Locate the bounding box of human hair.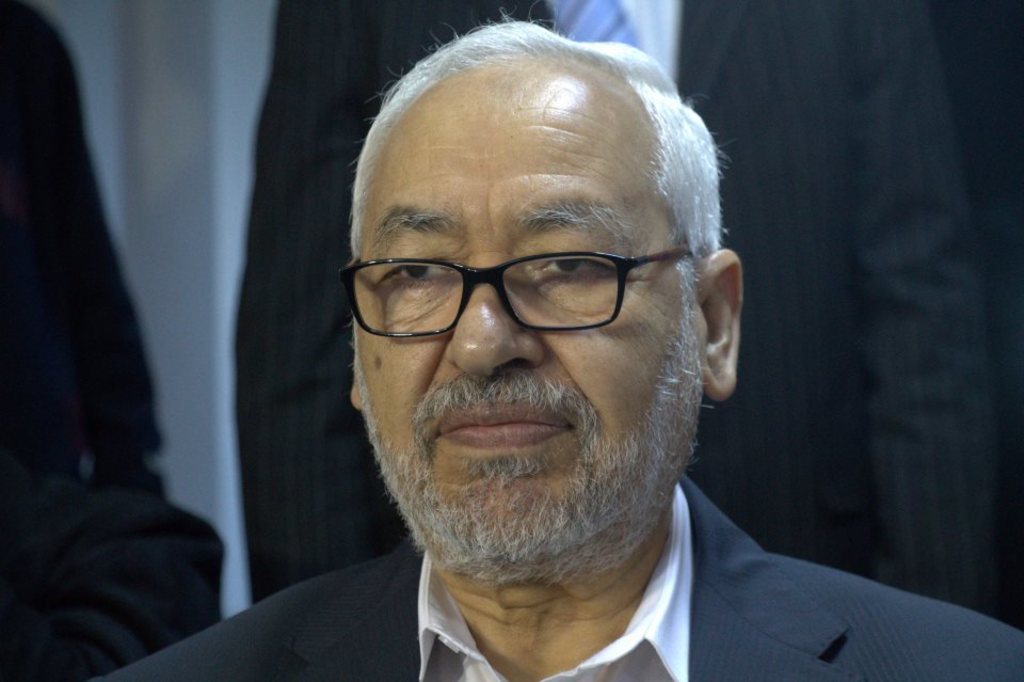
Bounding box: bbox=(348, 33, 737, 379).
